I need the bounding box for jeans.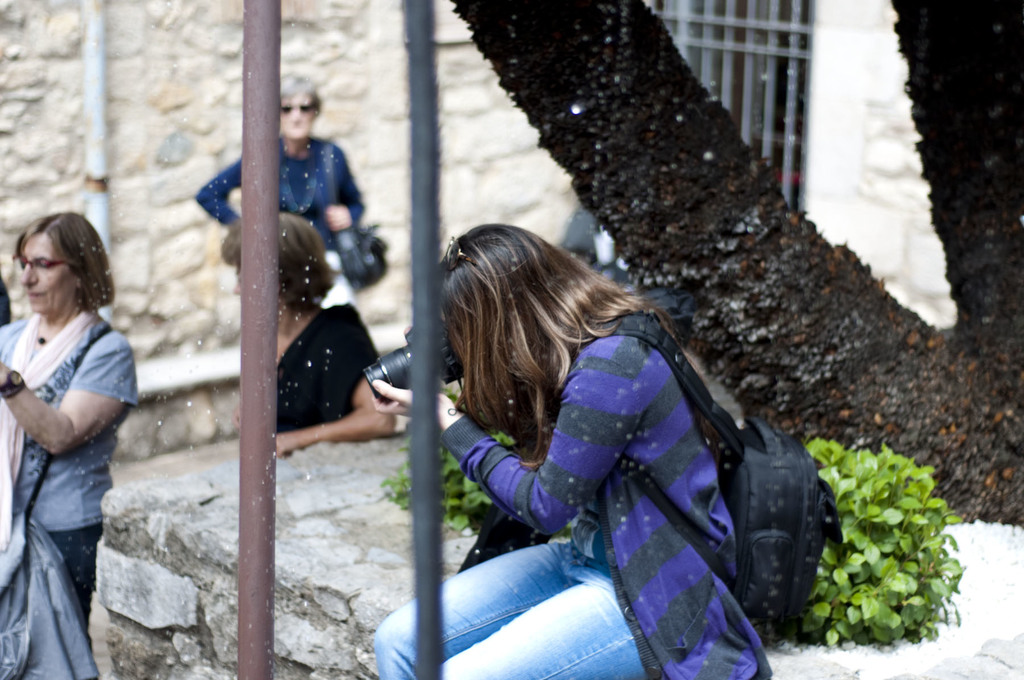
Here it is: (left=375, top=539, right=644, bottom=679).
